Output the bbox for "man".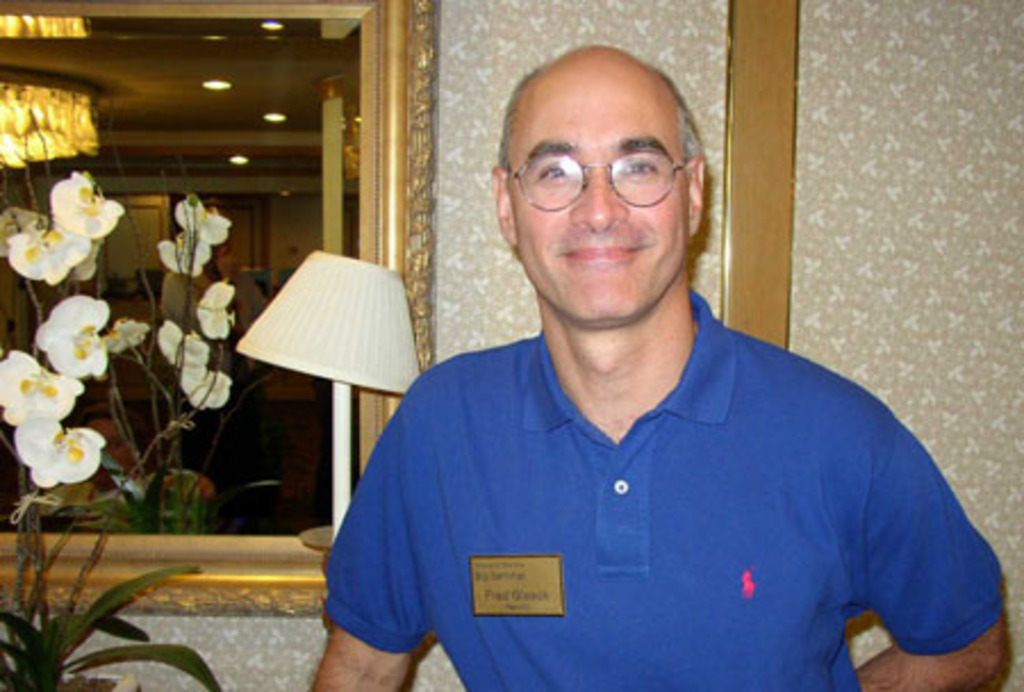
(298,64,960,691).
